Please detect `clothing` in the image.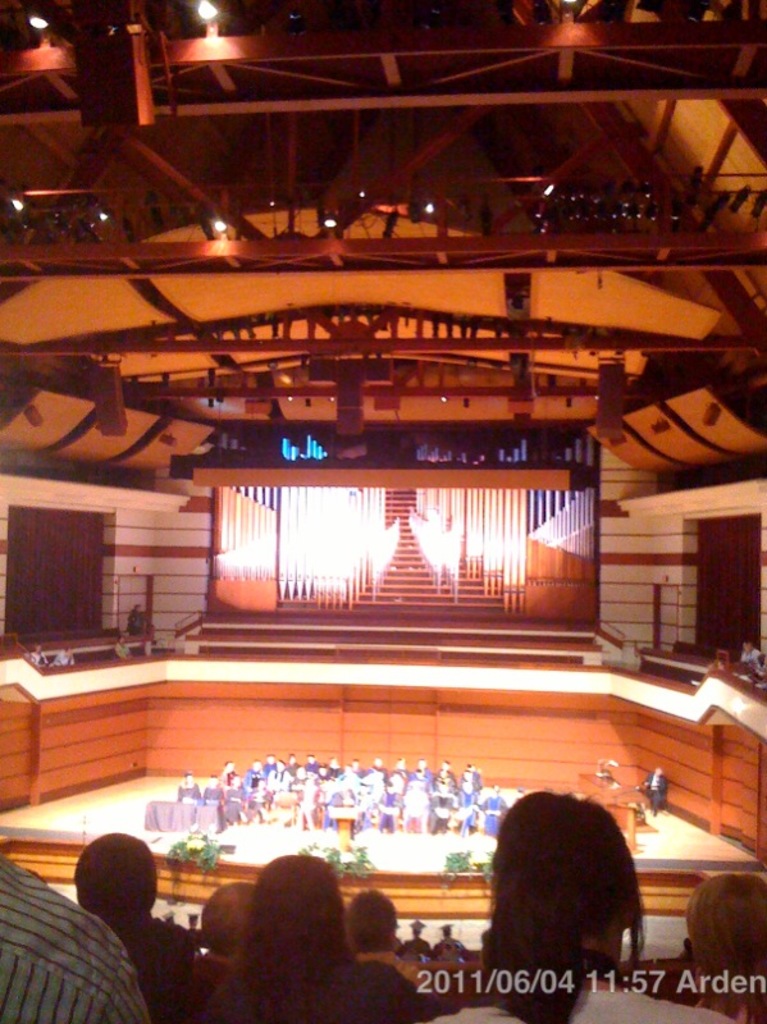
locate(0, 852, 147, 1023).
